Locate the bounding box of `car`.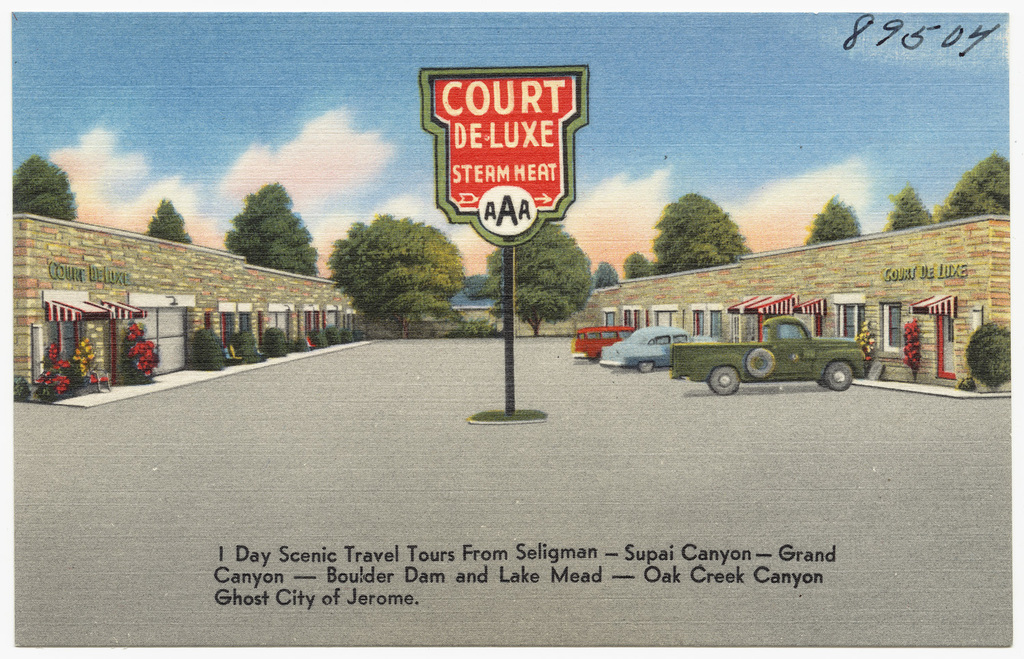
Bounding box: crop(599, 326, 722, 374).
